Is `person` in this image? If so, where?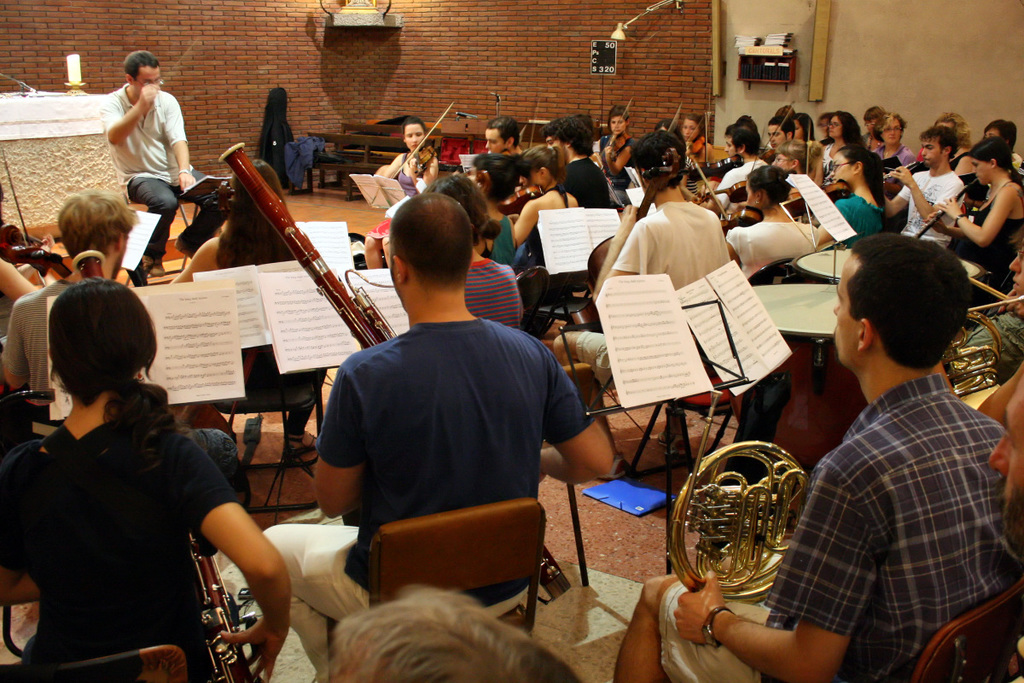
Yes, at (360, 116, 439, 275).
